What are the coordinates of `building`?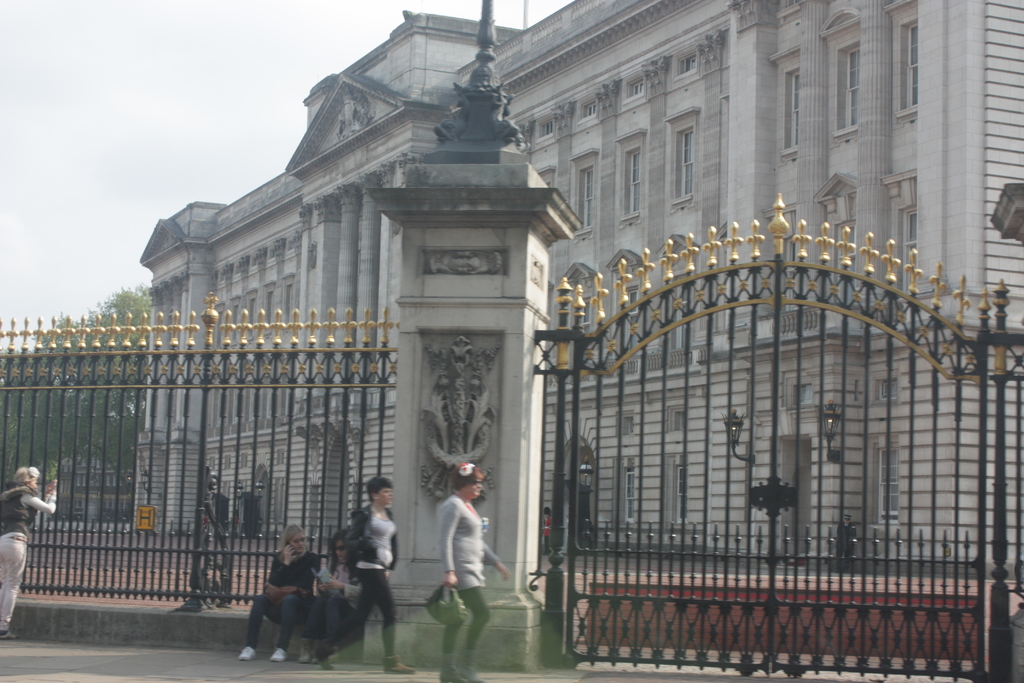
crop(130, 0, 1023, 565).
